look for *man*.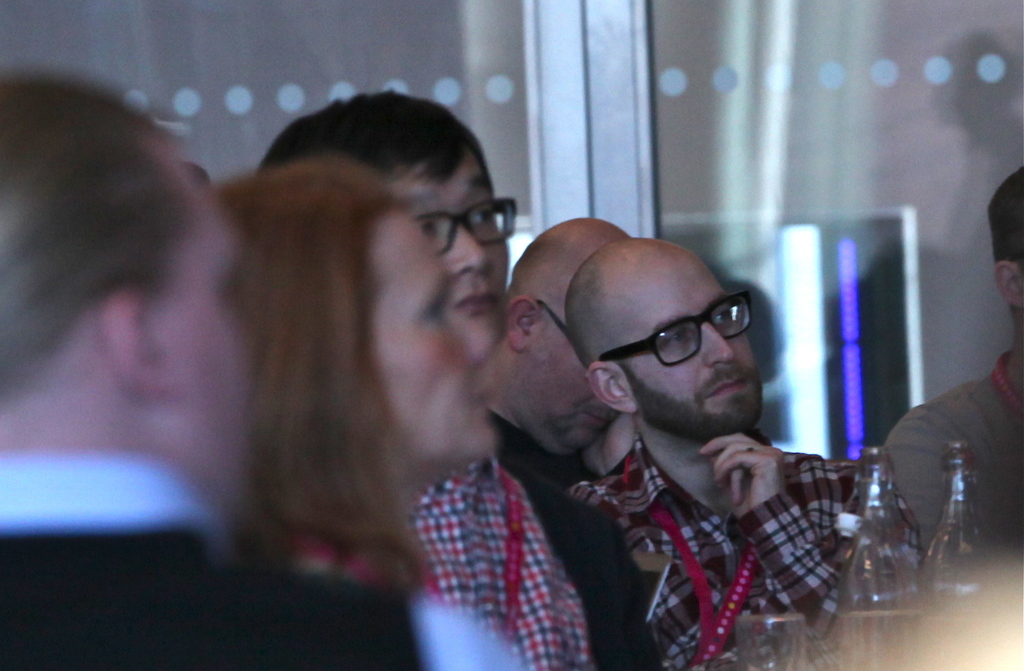
Found: locate(477, 209, 662, 670).
